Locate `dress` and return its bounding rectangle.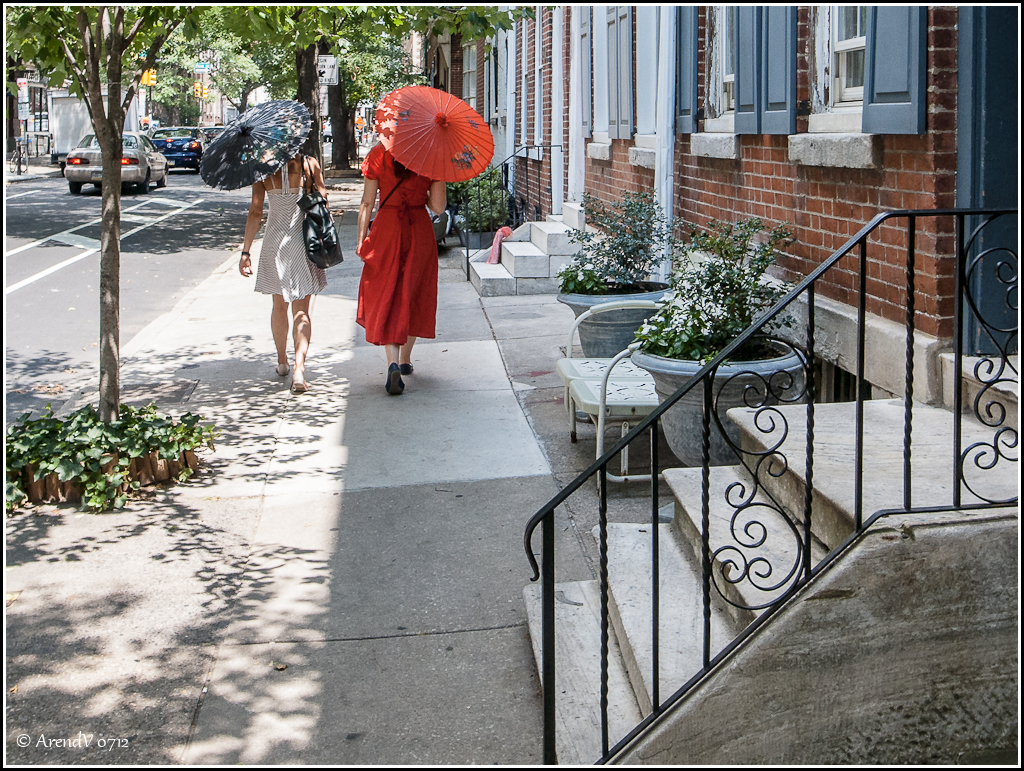
(253, 159, 329, 304).
